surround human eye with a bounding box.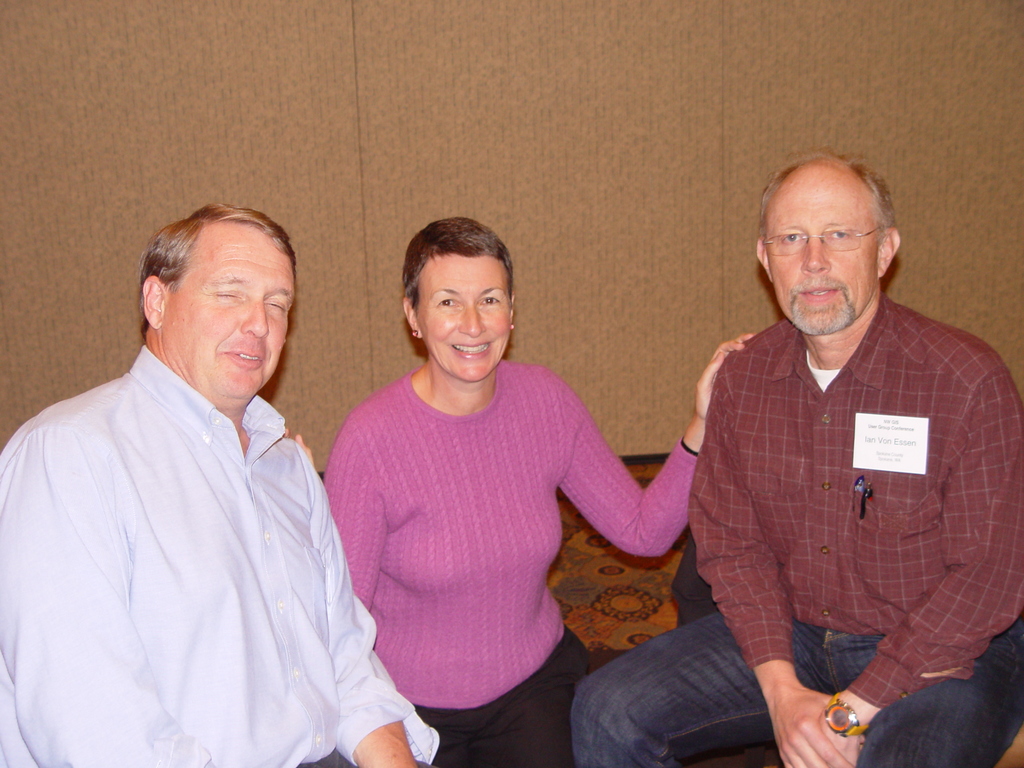
x1=477 y1=291 x2=502 y2=310.
